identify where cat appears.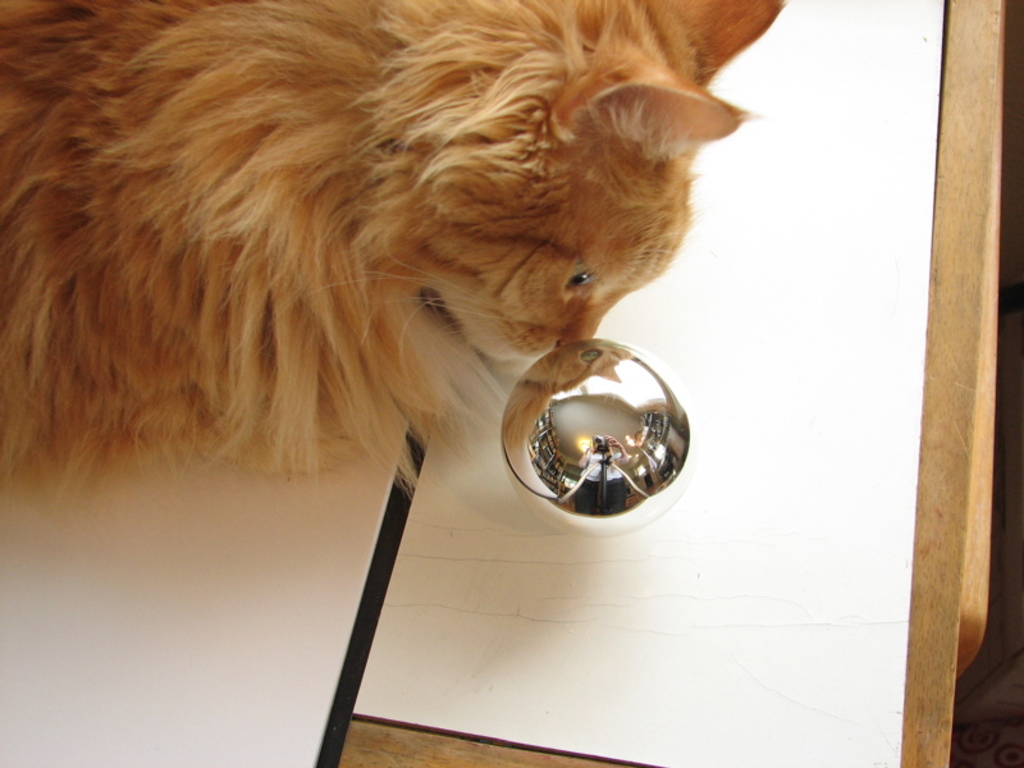
Appears at [x1=0, y1=0, x2=800, y2=507].
